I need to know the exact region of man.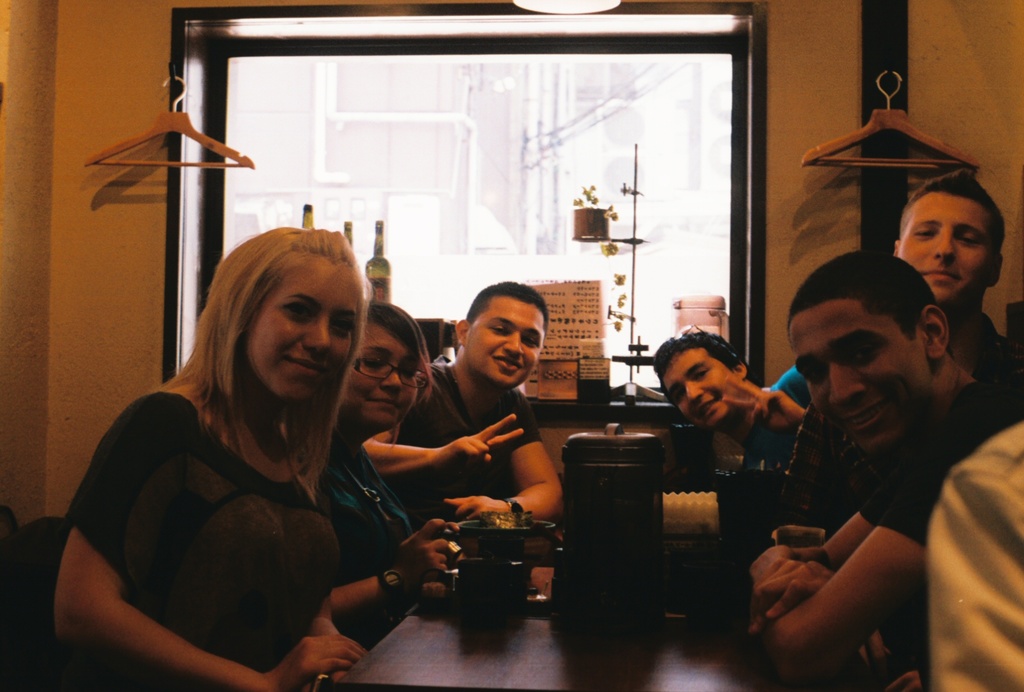
Region: box=[359, 283, 566, 522].
